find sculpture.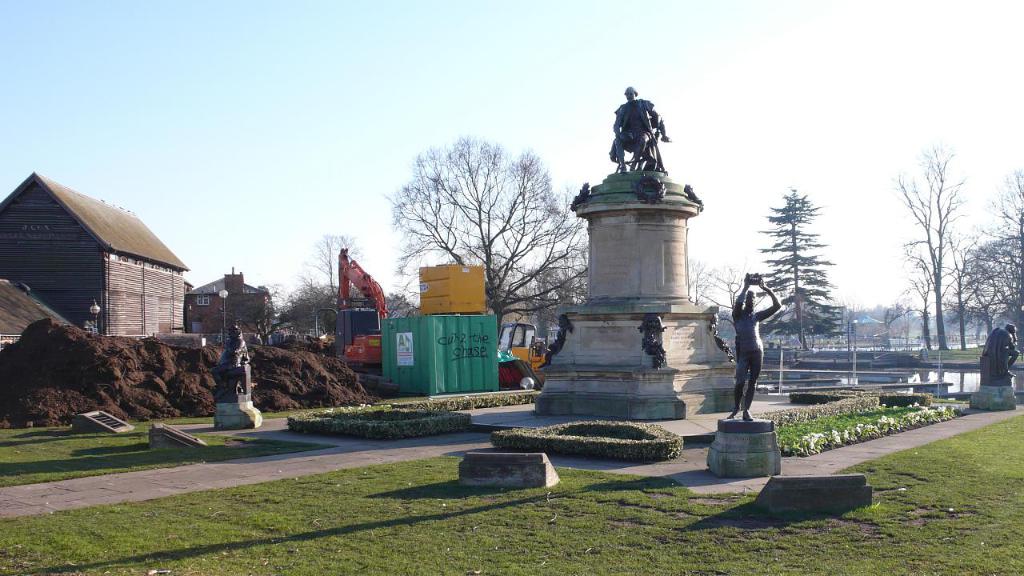
(635, 169, 670, 207).
